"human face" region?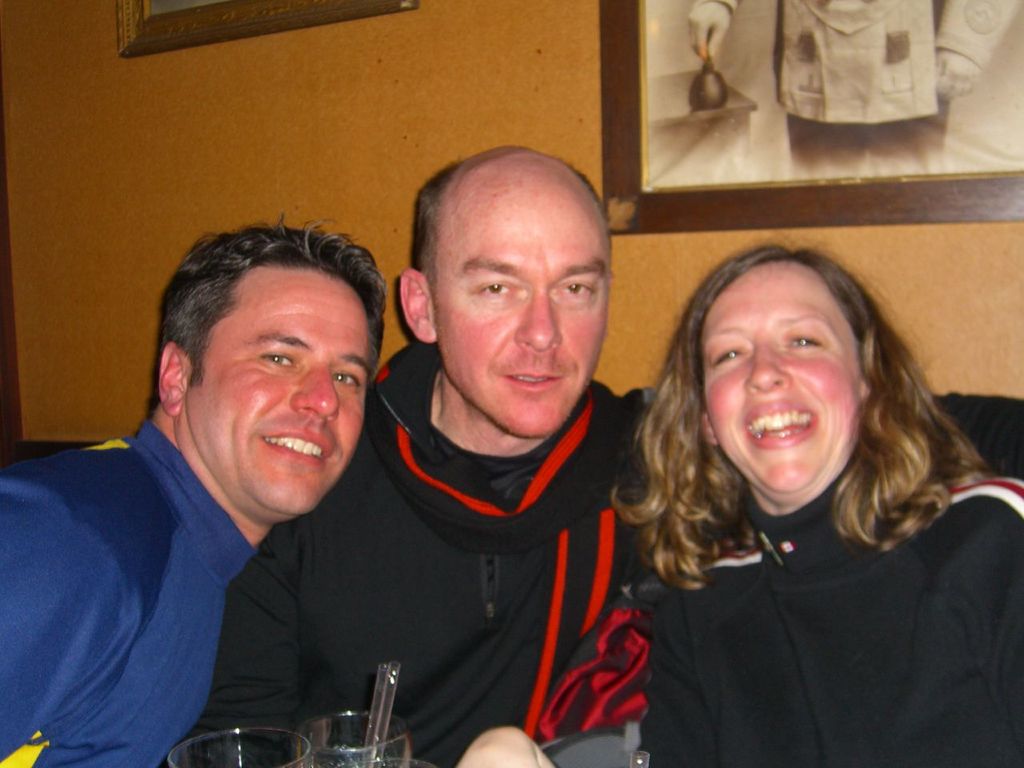
select_region(702, 262, 861, 489)
